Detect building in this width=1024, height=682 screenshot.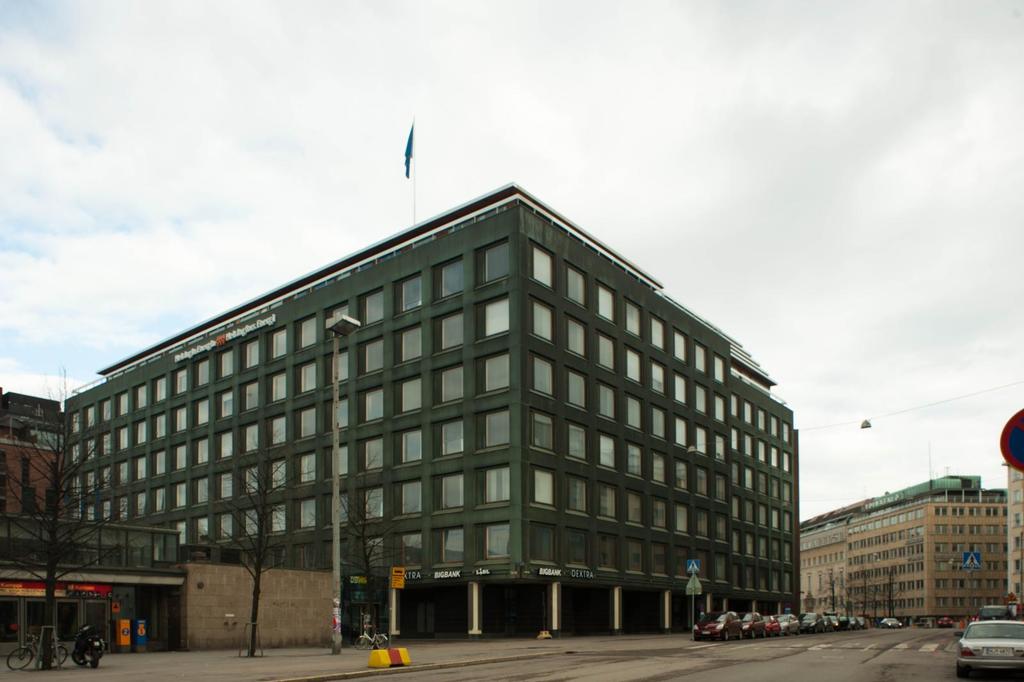
Detection: x1=1001 y1=463 x2=1023 y2=602.
